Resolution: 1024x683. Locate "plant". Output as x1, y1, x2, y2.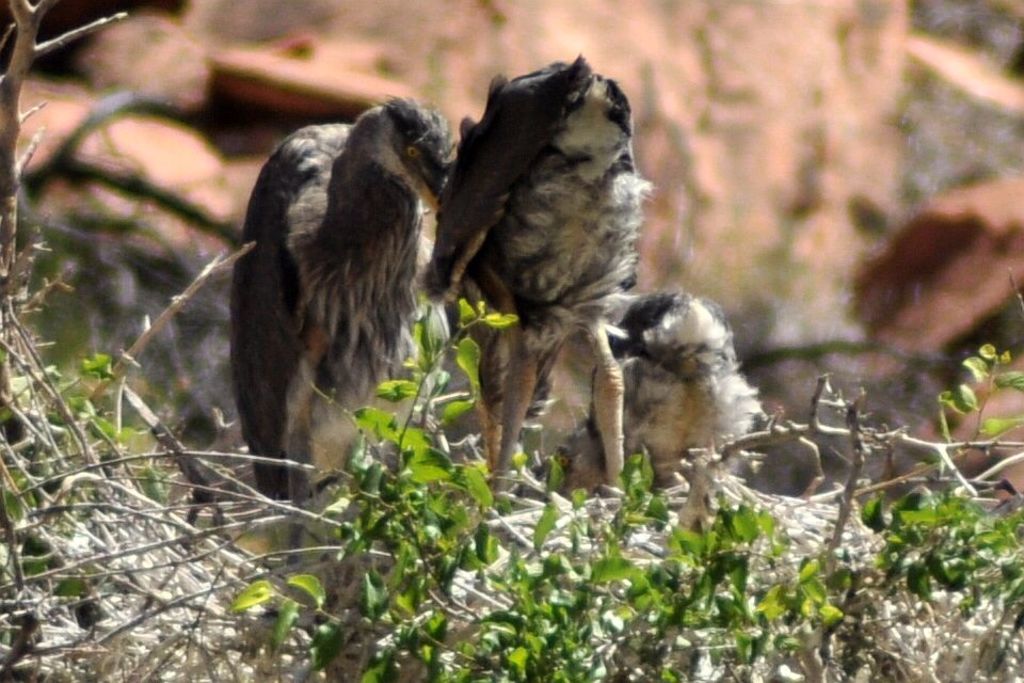
245, 297, 521, 682.
